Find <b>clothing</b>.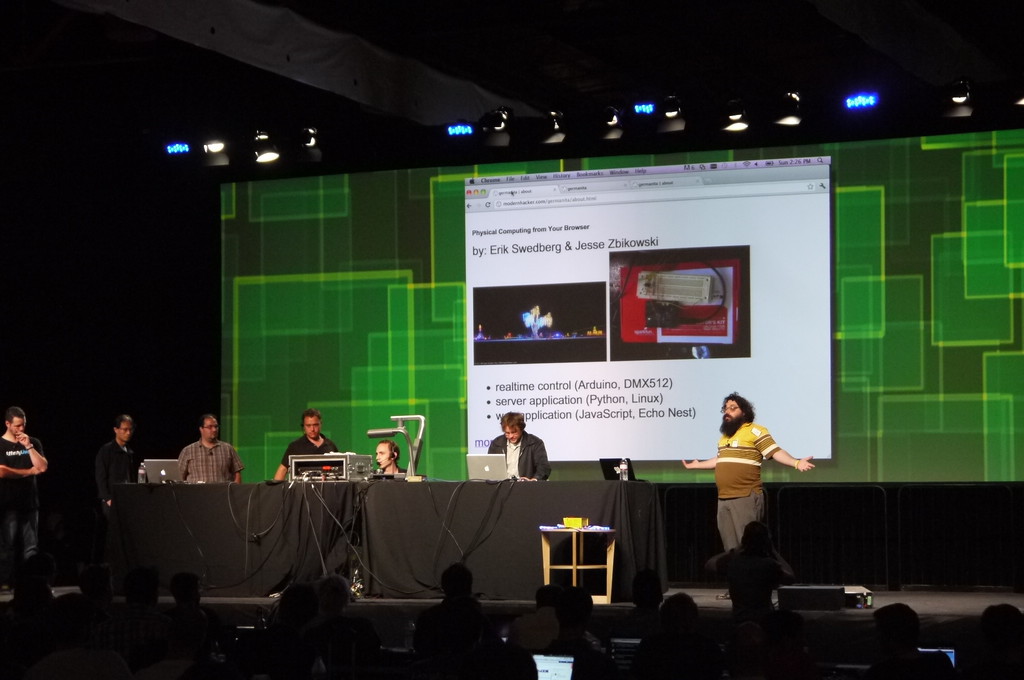
pyautogui.locateOnScreen(284, 435, 337, 474).
